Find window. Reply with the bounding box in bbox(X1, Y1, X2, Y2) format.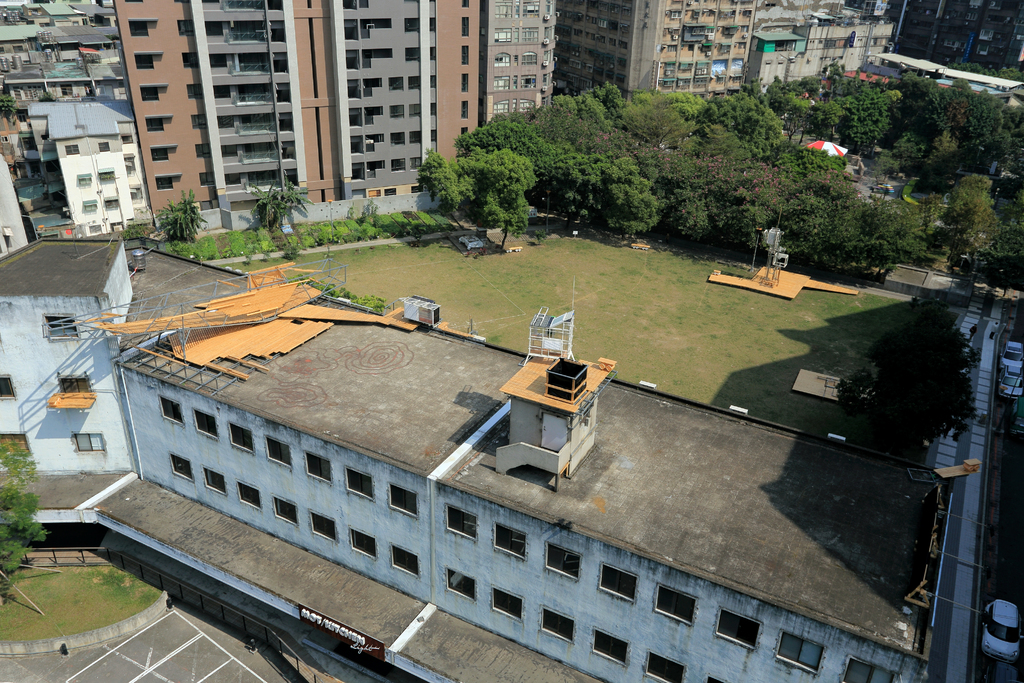
bbox(590, 0, 598, 10).
